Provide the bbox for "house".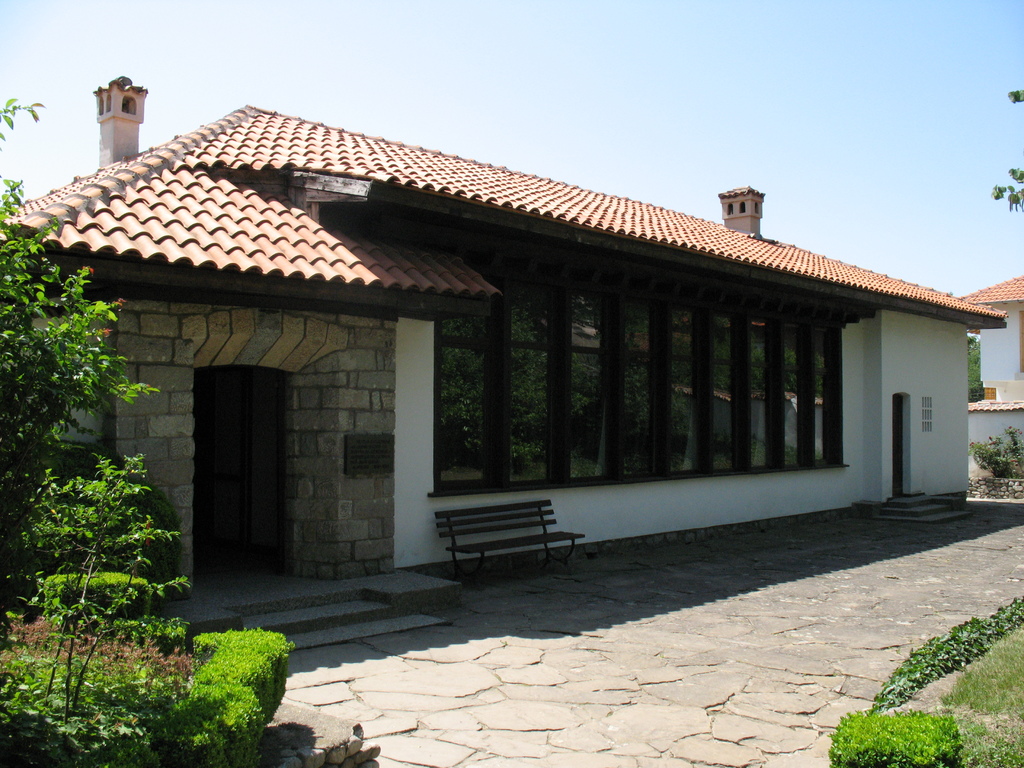
{"left": 32, "top": 79, "right": 986, "bottom": 596}.
